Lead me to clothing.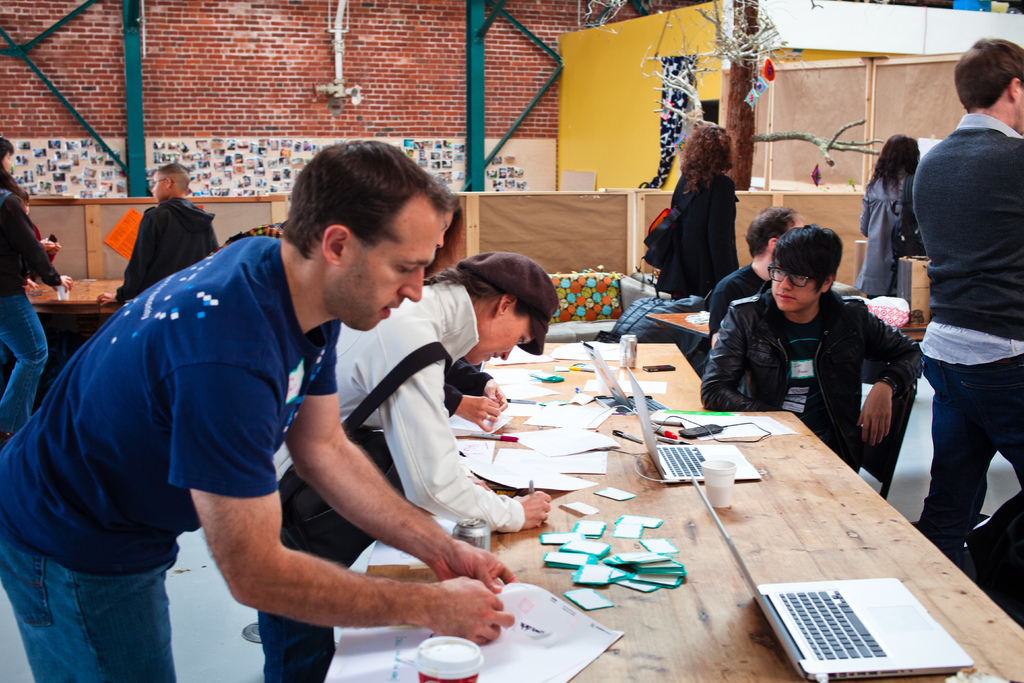
Lead to <box>264,277,533,682</box>.
